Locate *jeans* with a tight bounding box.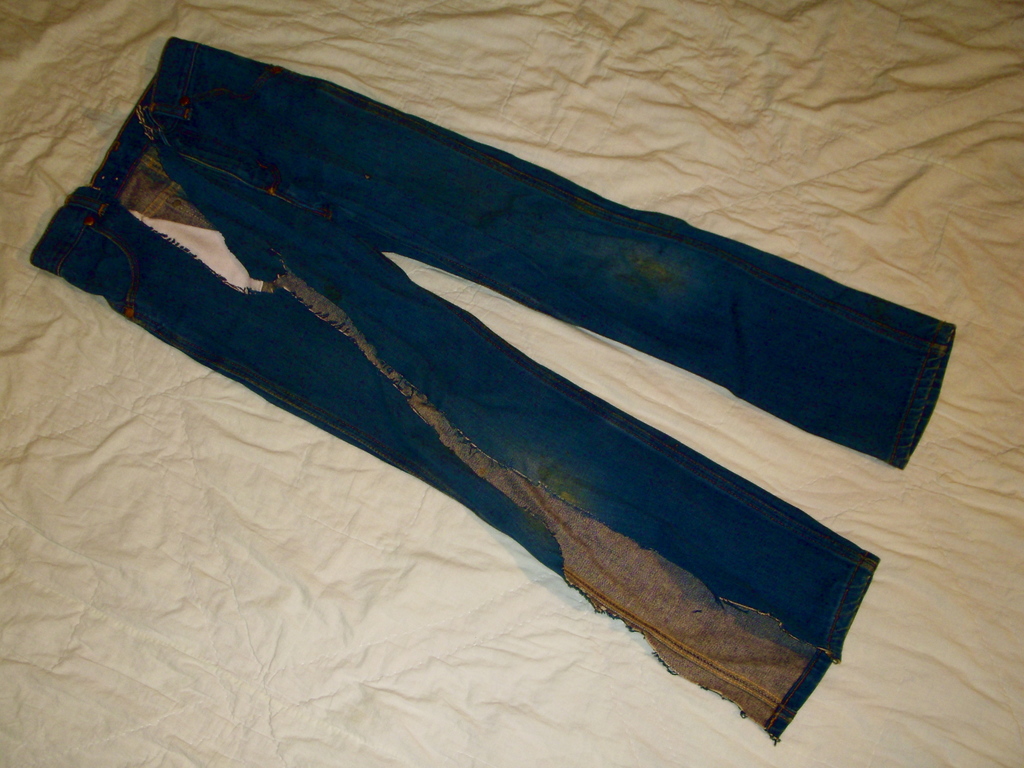
{"left": 27, "top": 36, "right": 956, "bottom": 758}.
